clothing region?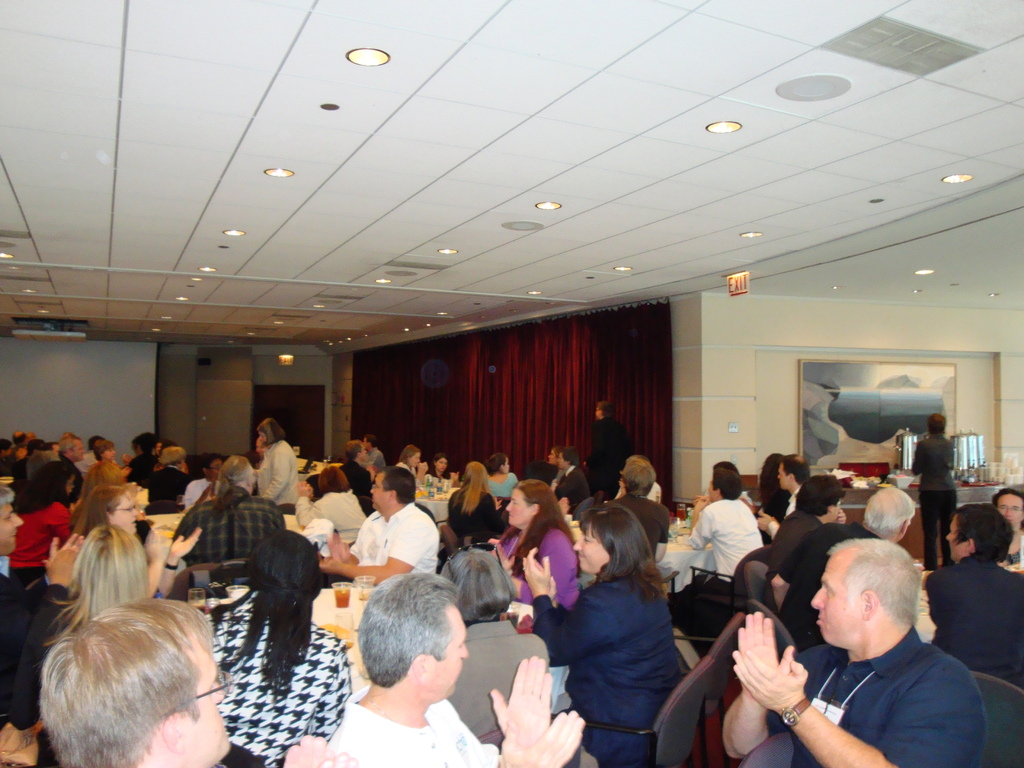
box(769, 620, 993, 767)
